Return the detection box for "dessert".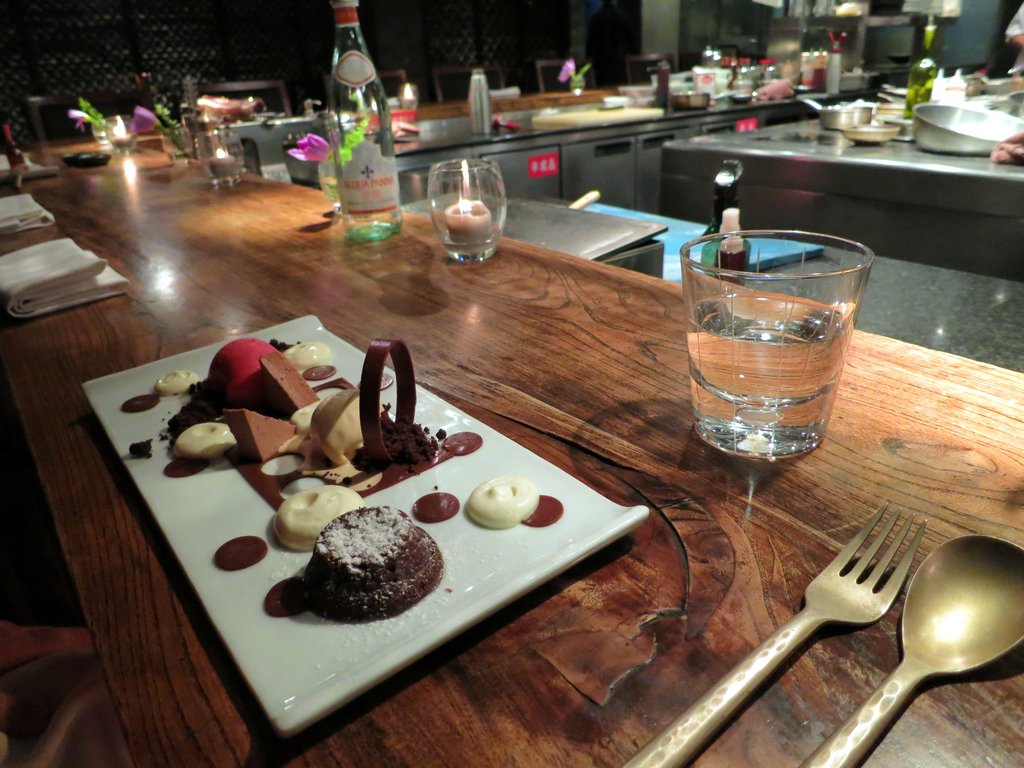
(272, 479, 370, 553).
